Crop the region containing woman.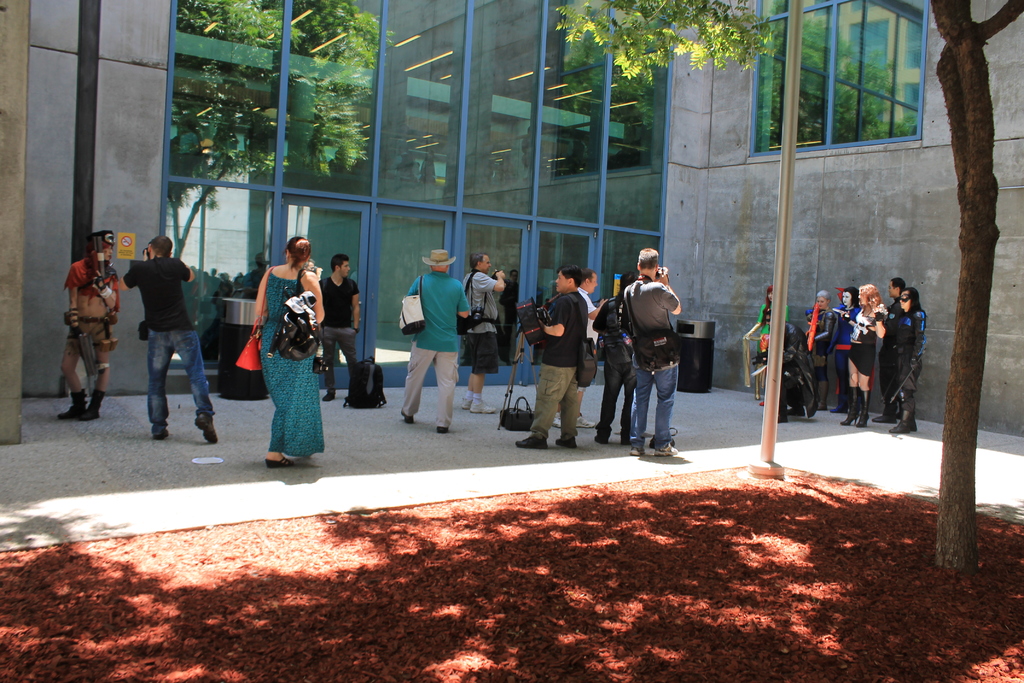
Crop region: (x1=840, y1=278, x2=880, y2=433).
